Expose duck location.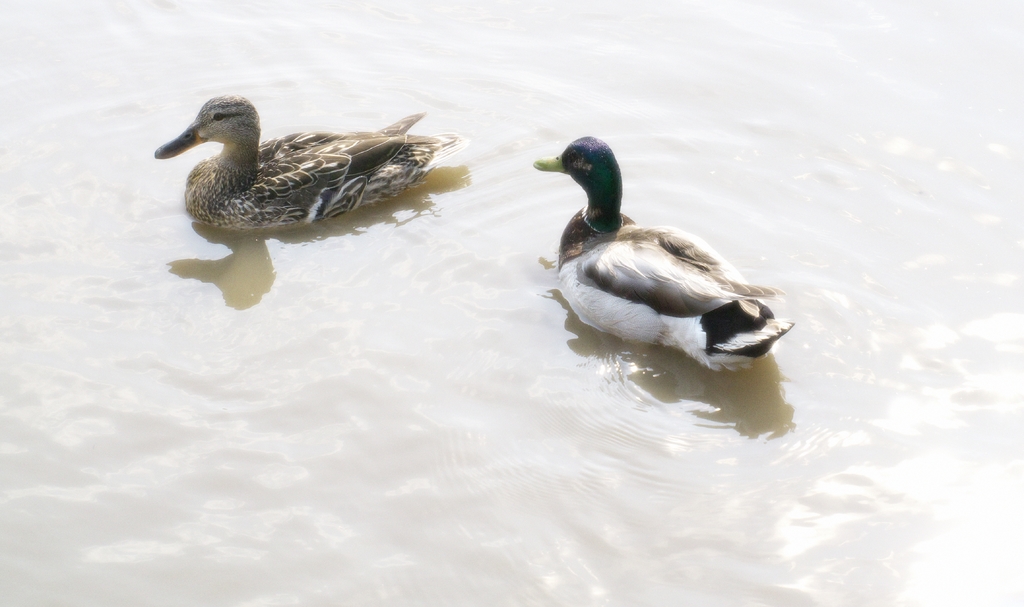
Exposed at <region>524, 133, 796, 374</region>.
